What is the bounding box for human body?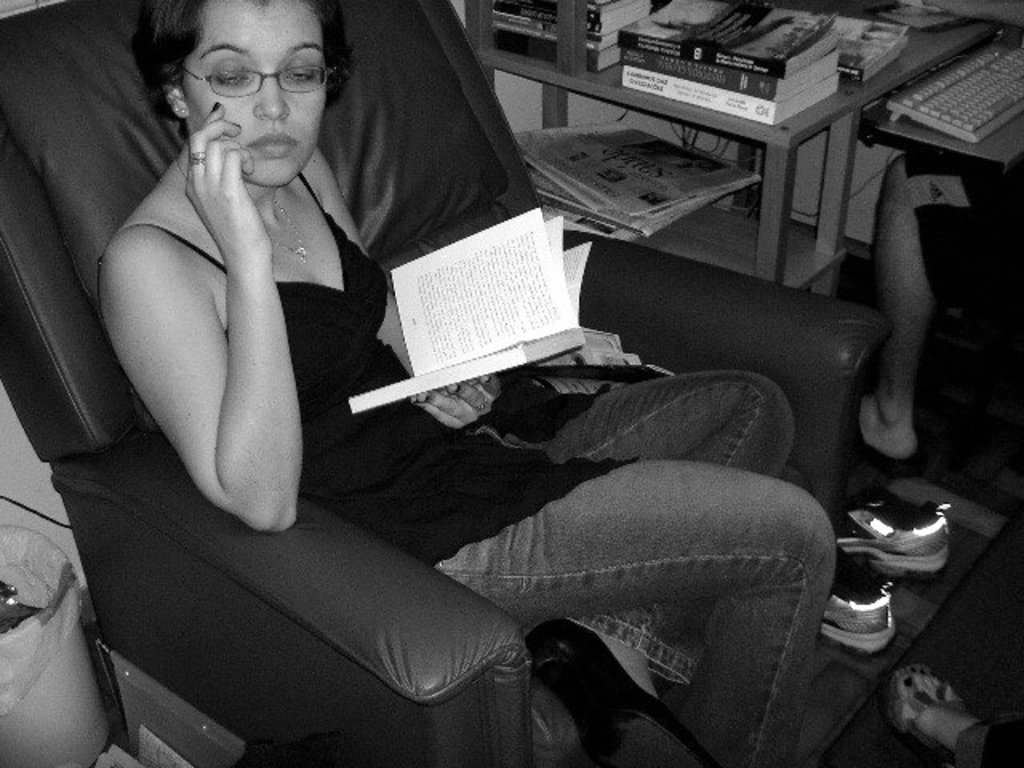
859/154/1022/469.
